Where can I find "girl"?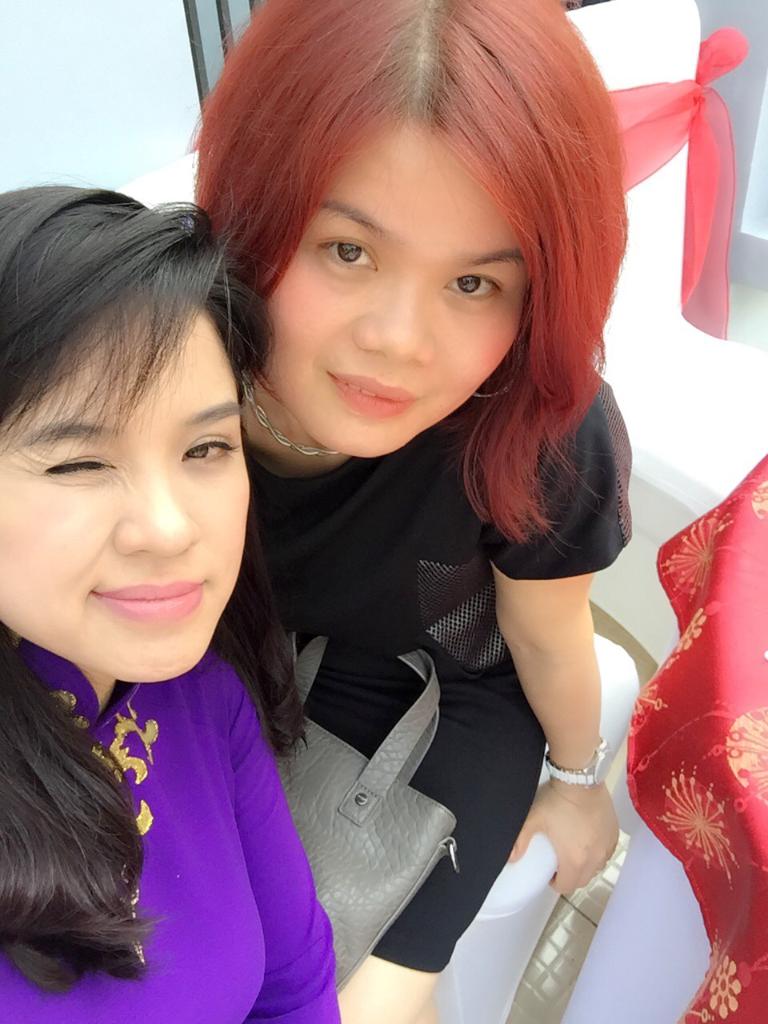
You can find it at bbox=(0, 183, 341, 1023).
